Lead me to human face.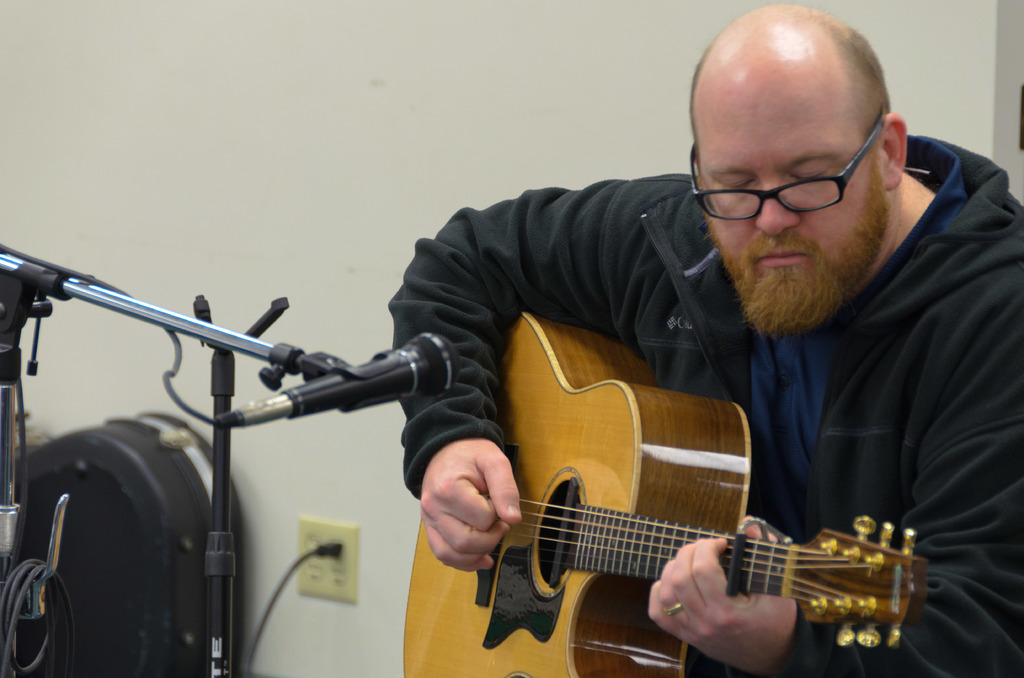
Lead to Rect(699, 74, 871, 295).
